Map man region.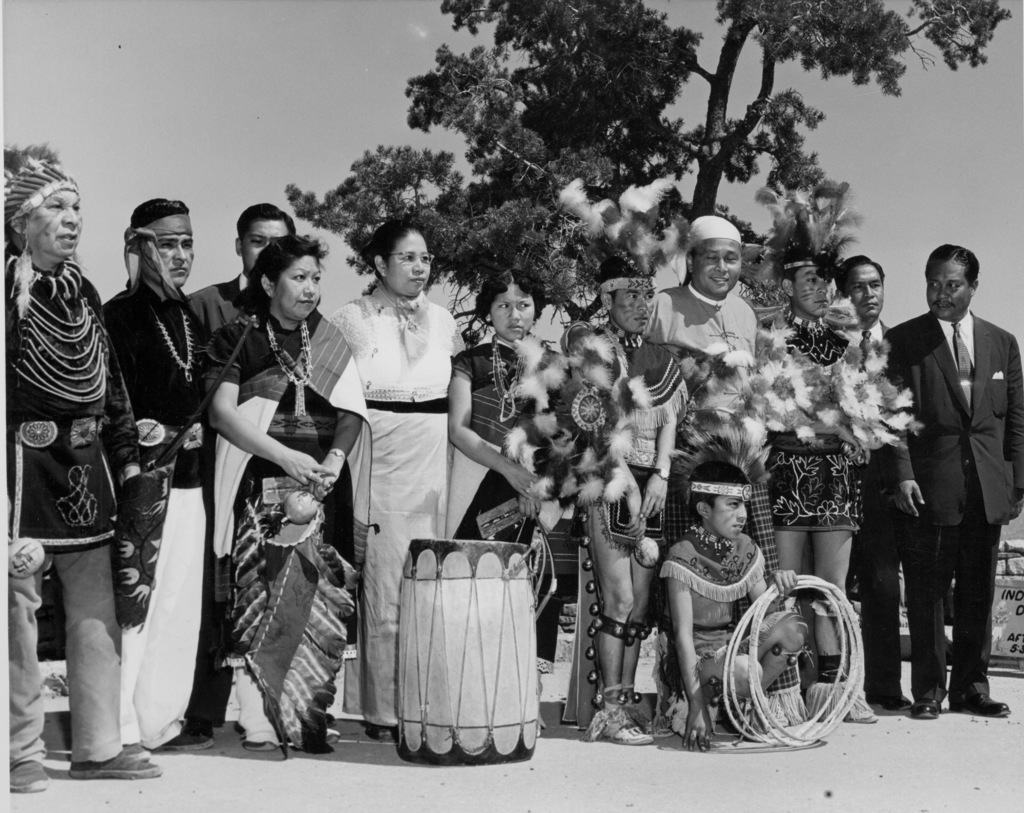
Mapped to bbox=(758, 251, 874, 729).
